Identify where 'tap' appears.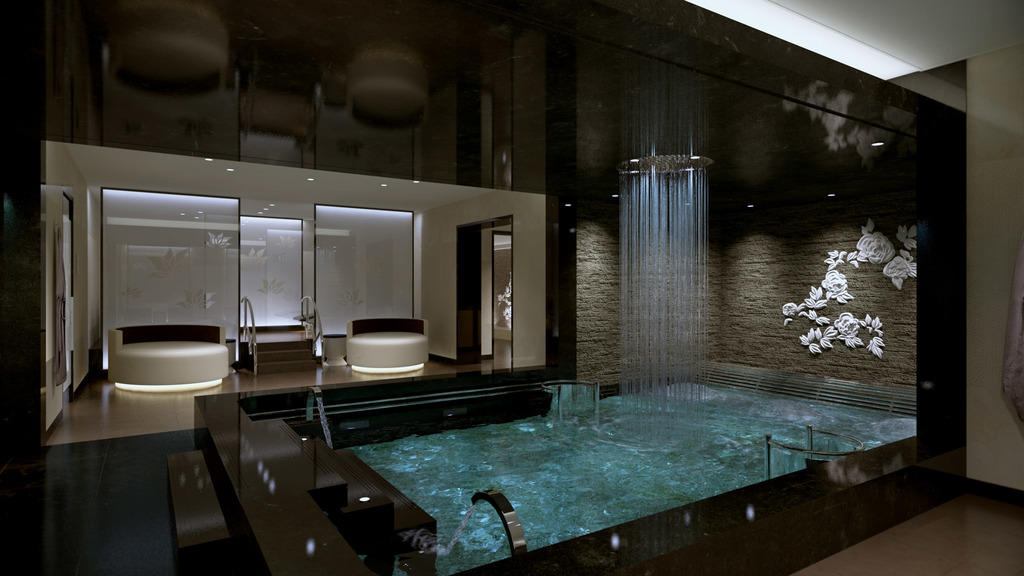
Appears at <bbox>468, 486, 537, 557</bbox>.
